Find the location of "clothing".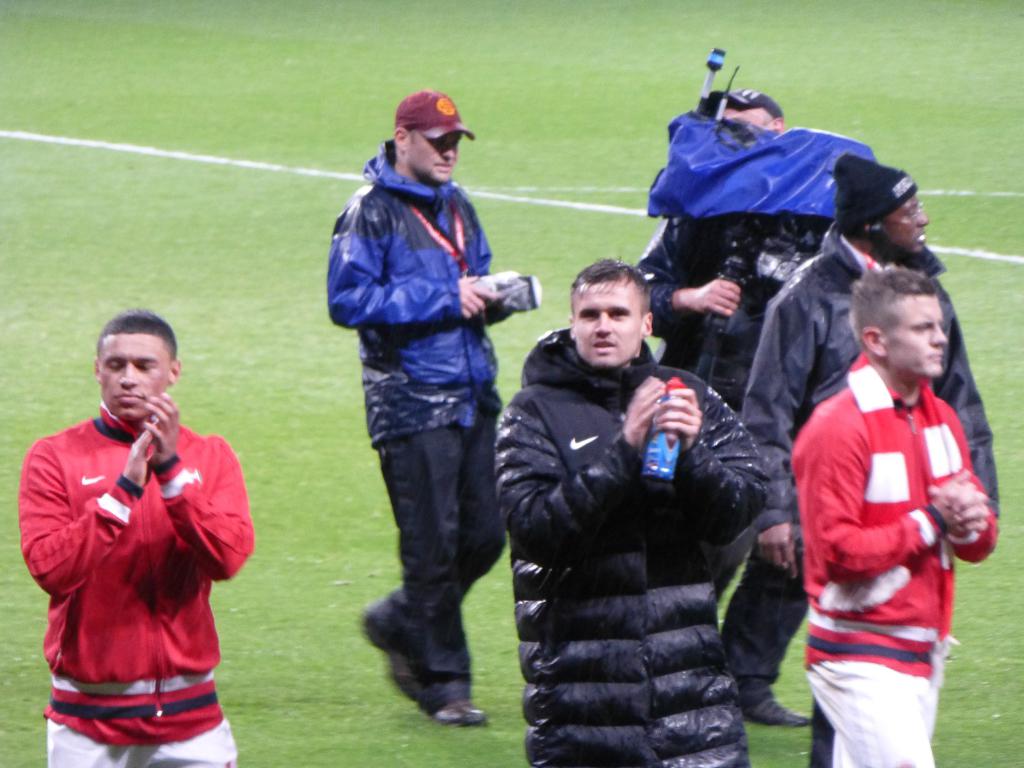
Location: pyautogui.locateOnScreen(332, 141, 514, 716).
